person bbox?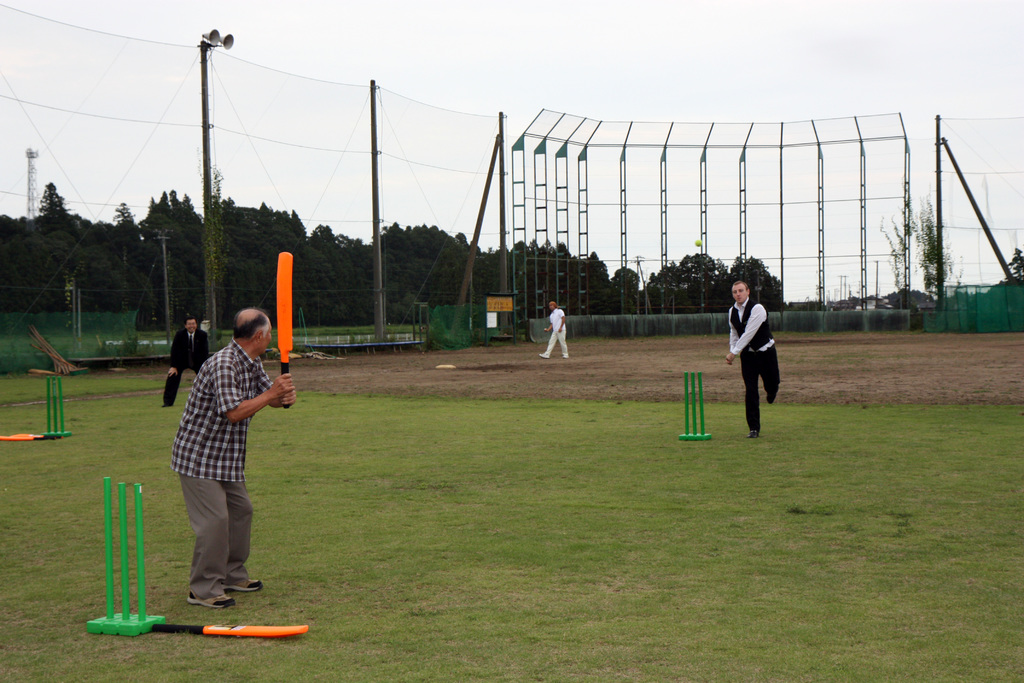
detection(161, 313, 213, 406)
